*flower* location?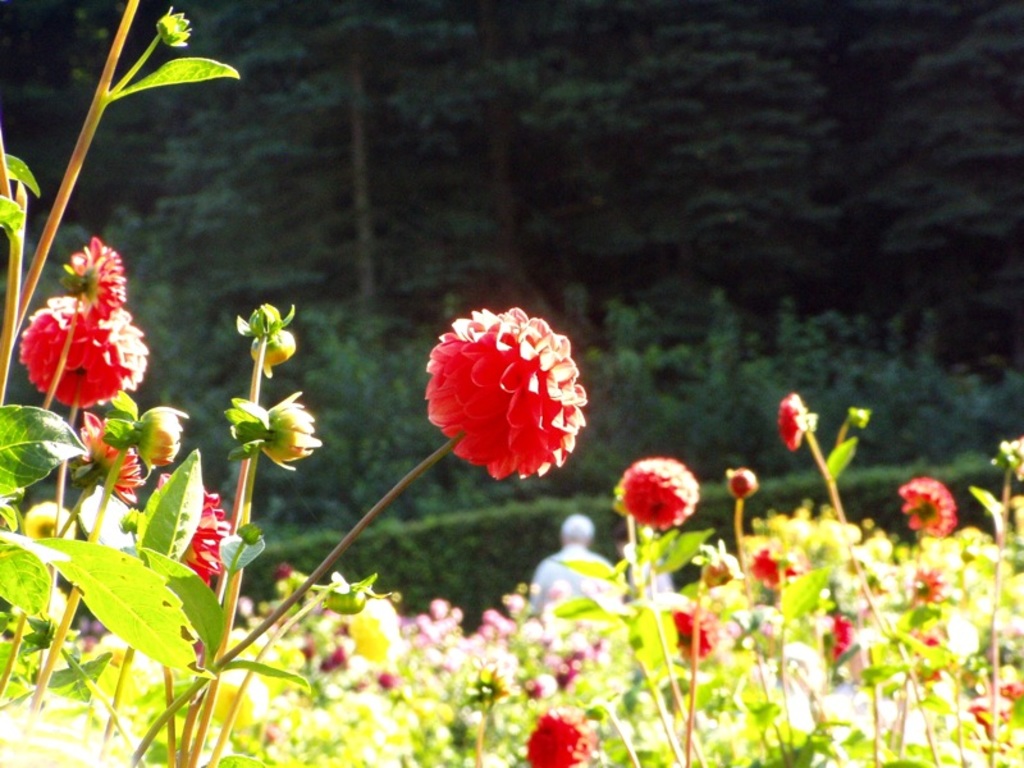
Rect(424, 306, 589, 483)
